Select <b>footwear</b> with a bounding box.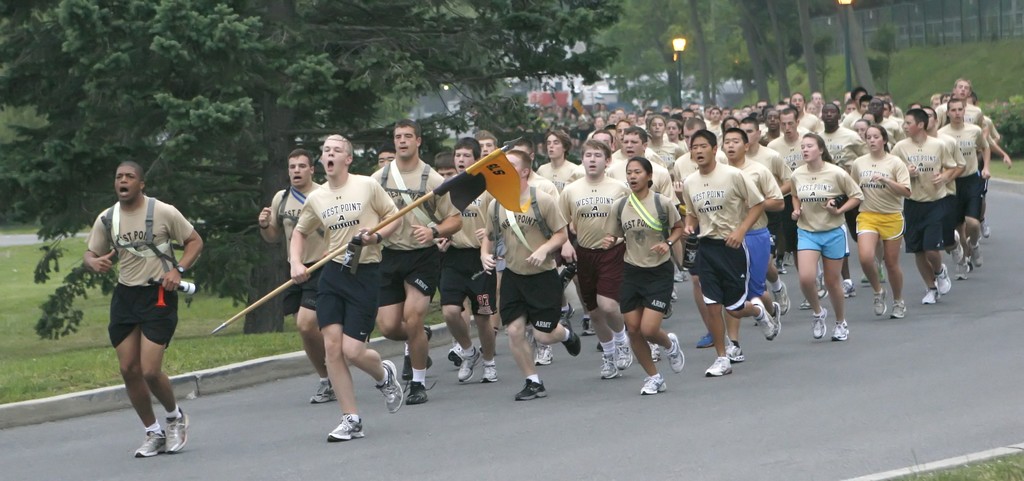
x1=798 y1=295 x2=810 y2=309.
